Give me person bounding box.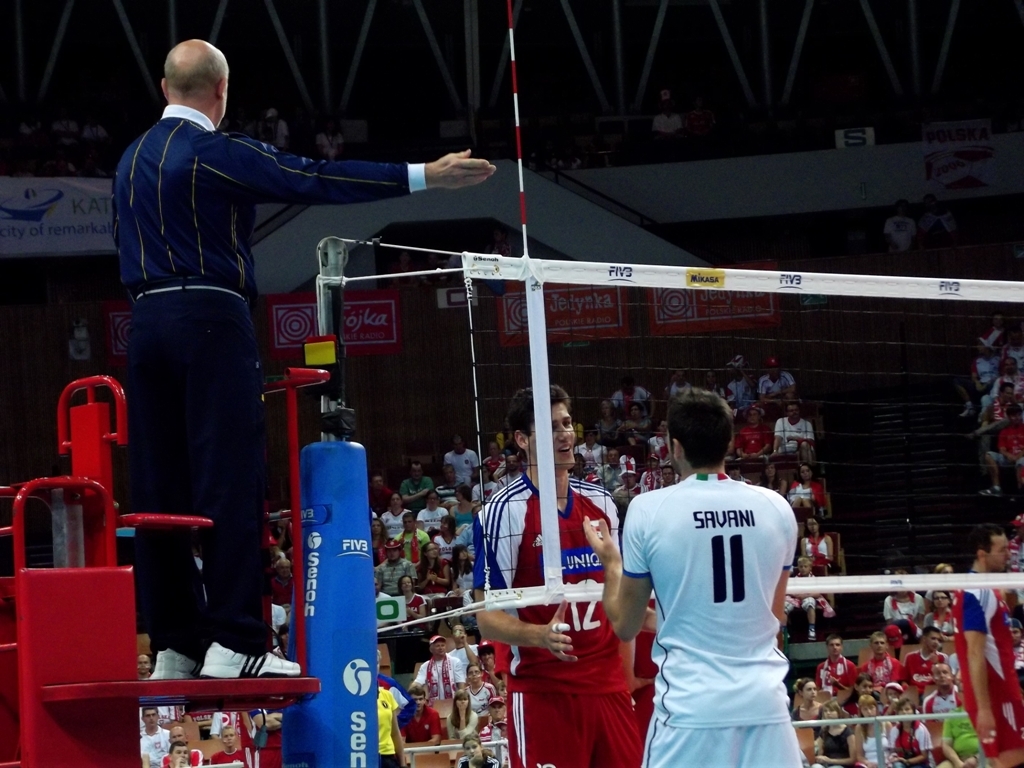
<box>585,387,808,767</box>.
